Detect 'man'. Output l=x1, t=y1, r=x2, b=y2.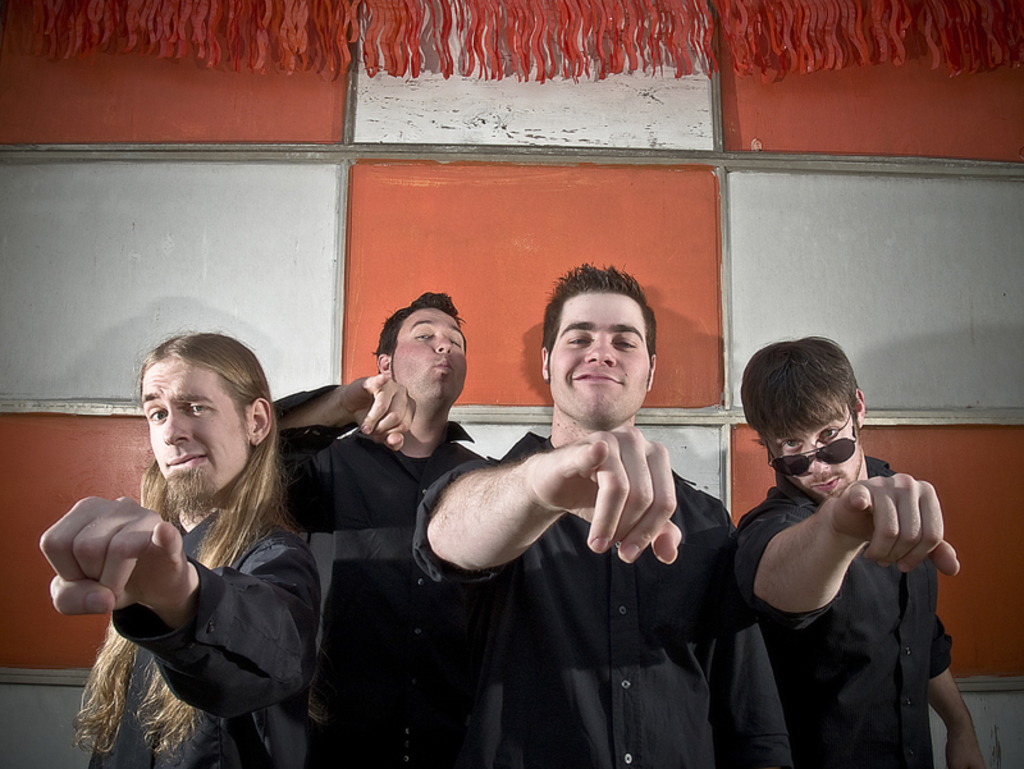
l=29, t=330, r=320, b=768.
